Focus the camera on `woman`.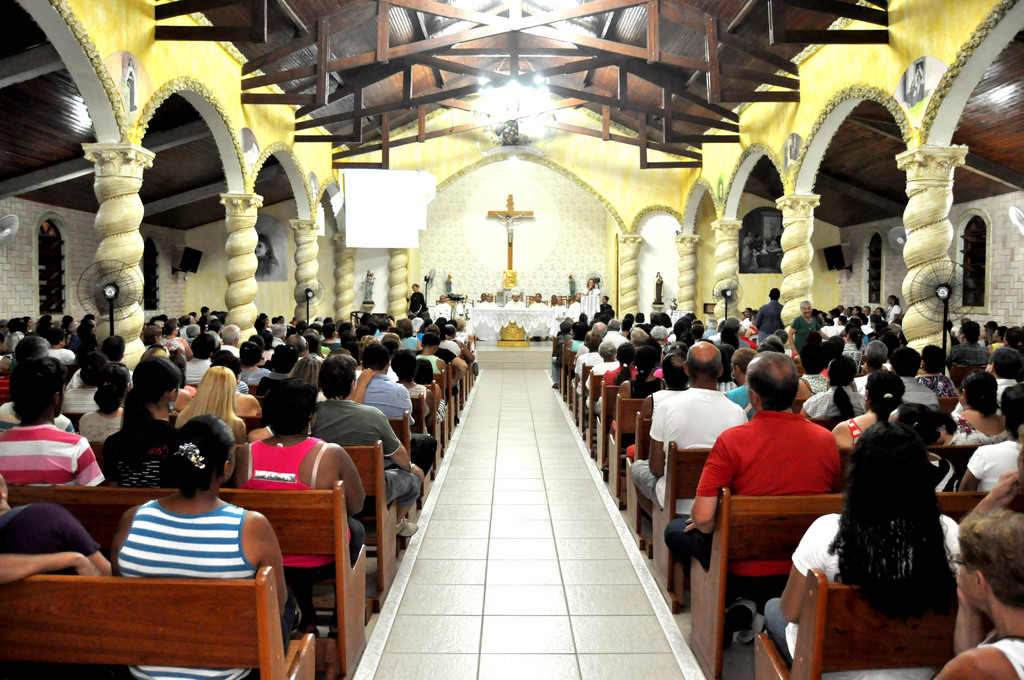
Focus region: <region>236, 339, 276, 391</region>.
